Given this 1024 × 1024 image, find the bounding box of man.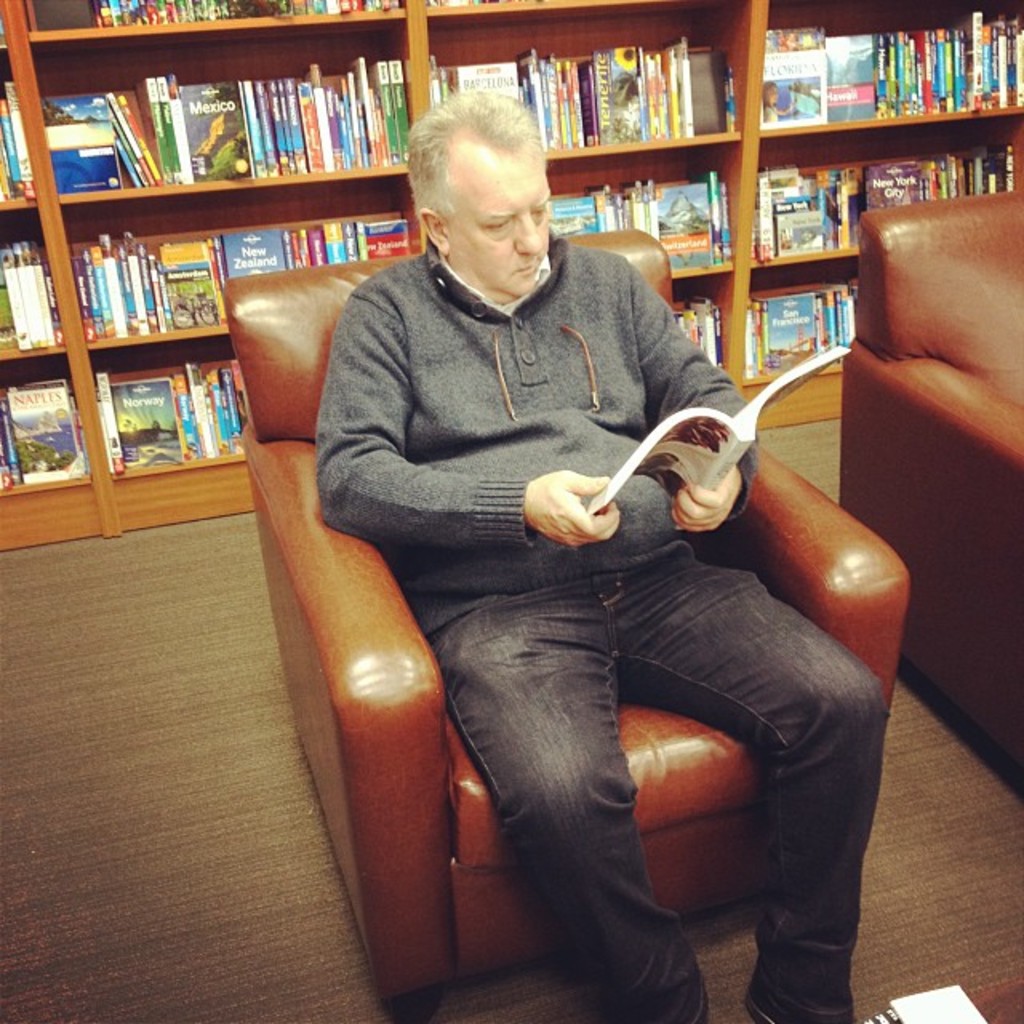
(x1=312, y1=88, x2=886, y2=1022).
